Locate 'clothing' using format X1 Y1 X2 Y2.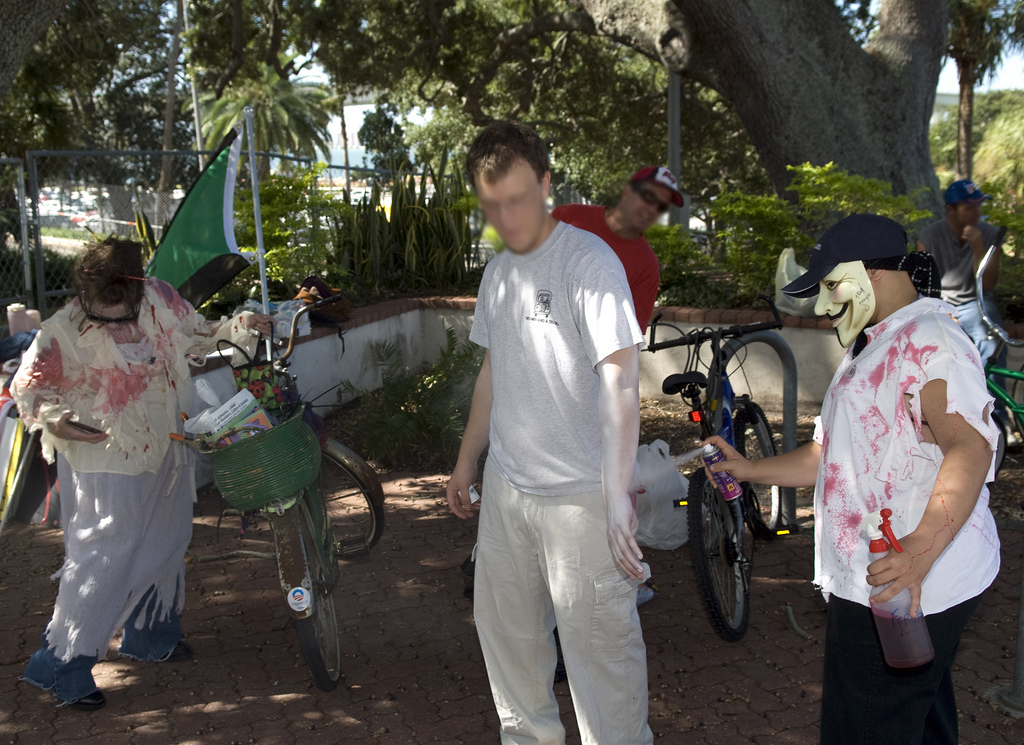
915 217 1007 403.
